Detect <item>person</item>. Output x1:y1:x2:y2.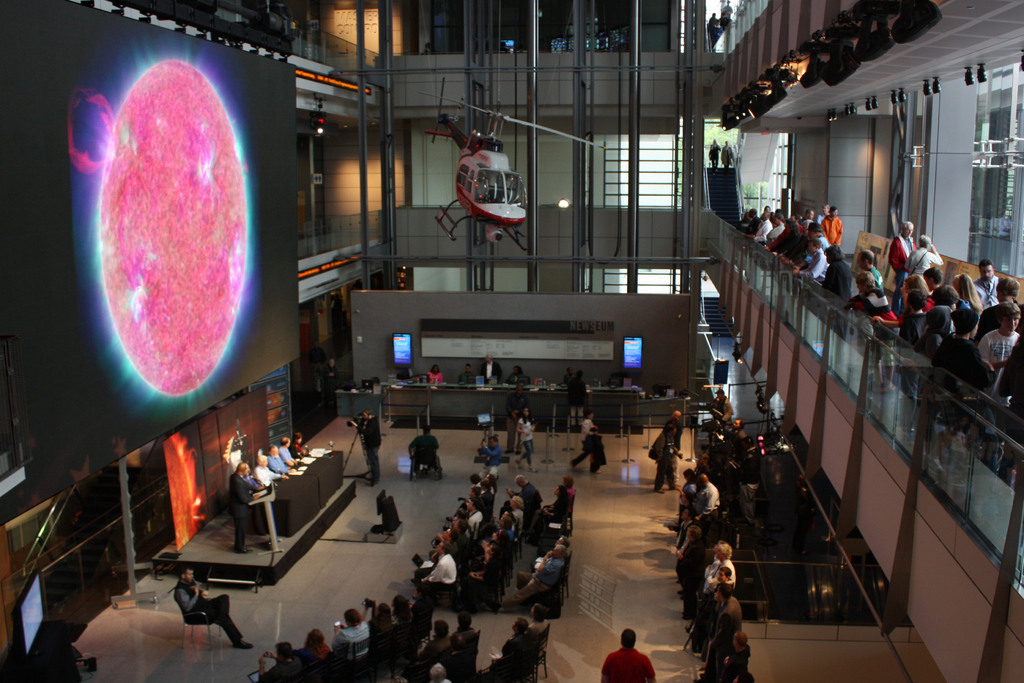
707:138:724:169.
